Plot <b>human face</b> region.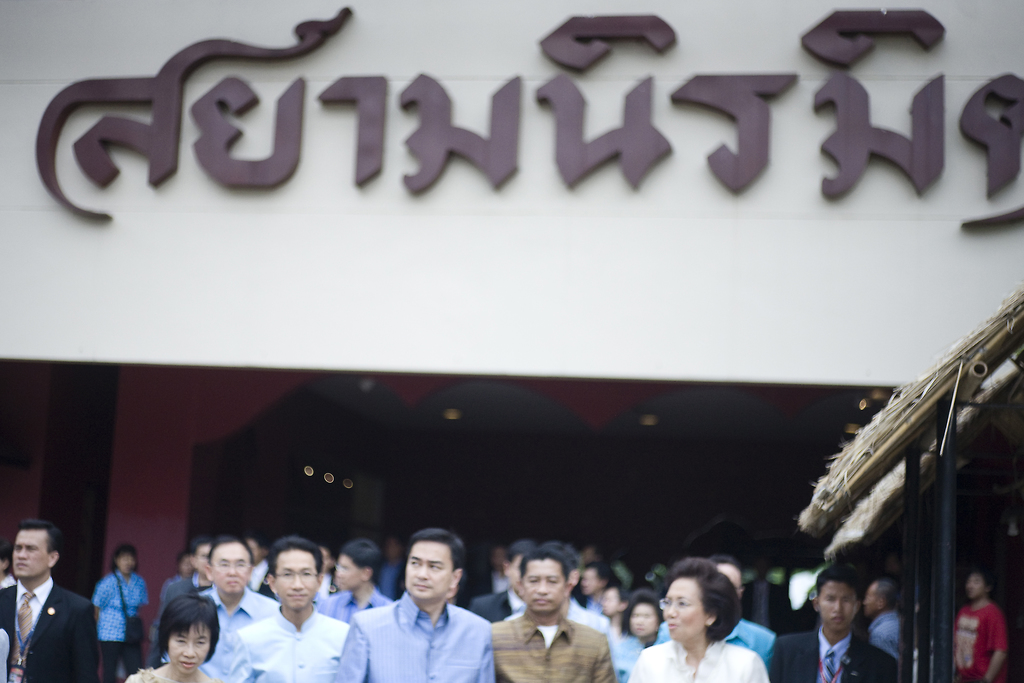
Plotted at {"left": 336, "top": 552, "right": 362, "bottom": 589}.
